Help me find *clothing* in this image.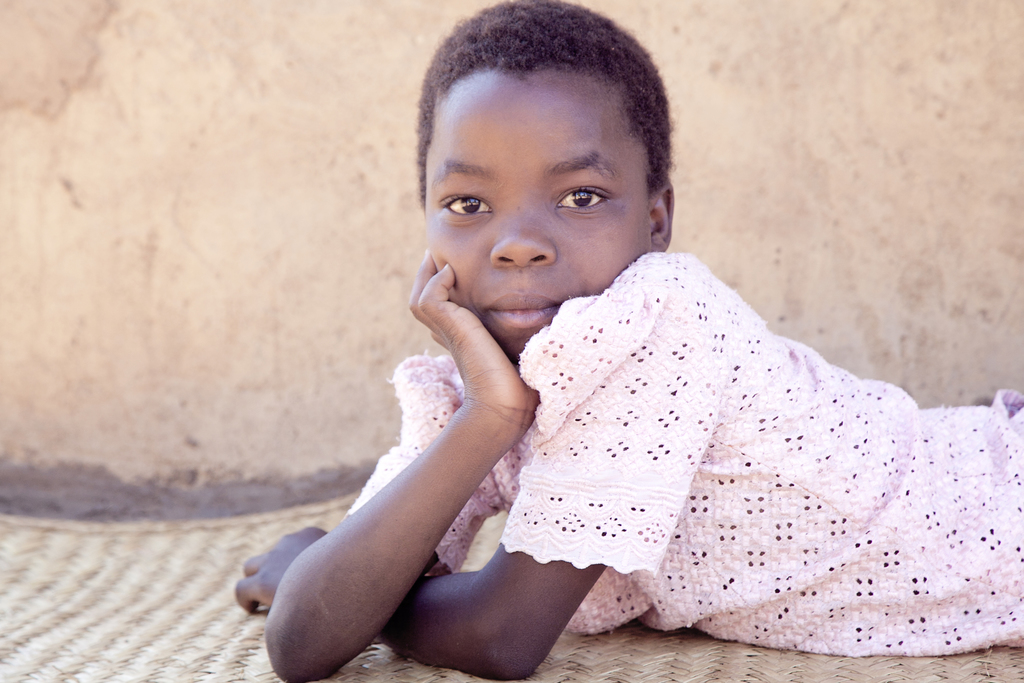
Found it: (x1=440, y1=213, x2=1011, y2=645).
